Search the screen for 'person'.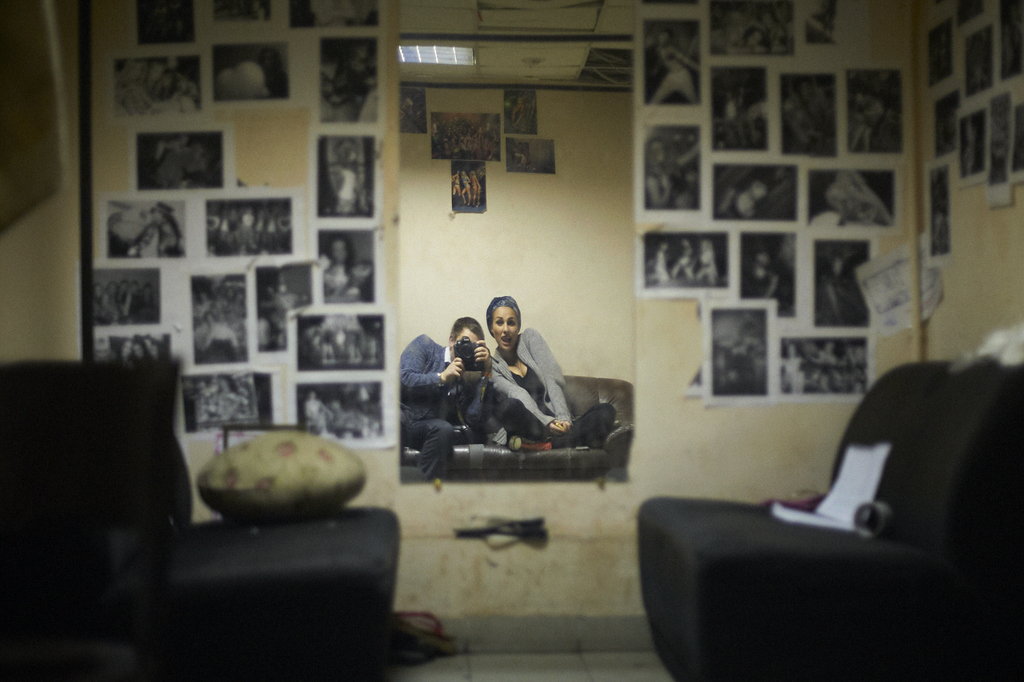
Found at (699,241,715,275).
